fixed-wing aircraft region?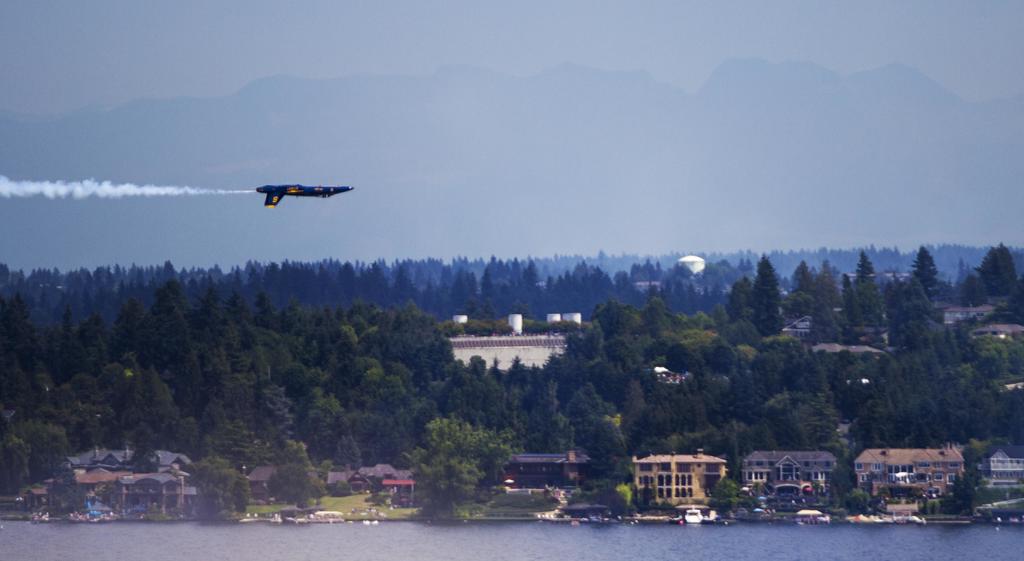
258/180/351/206
